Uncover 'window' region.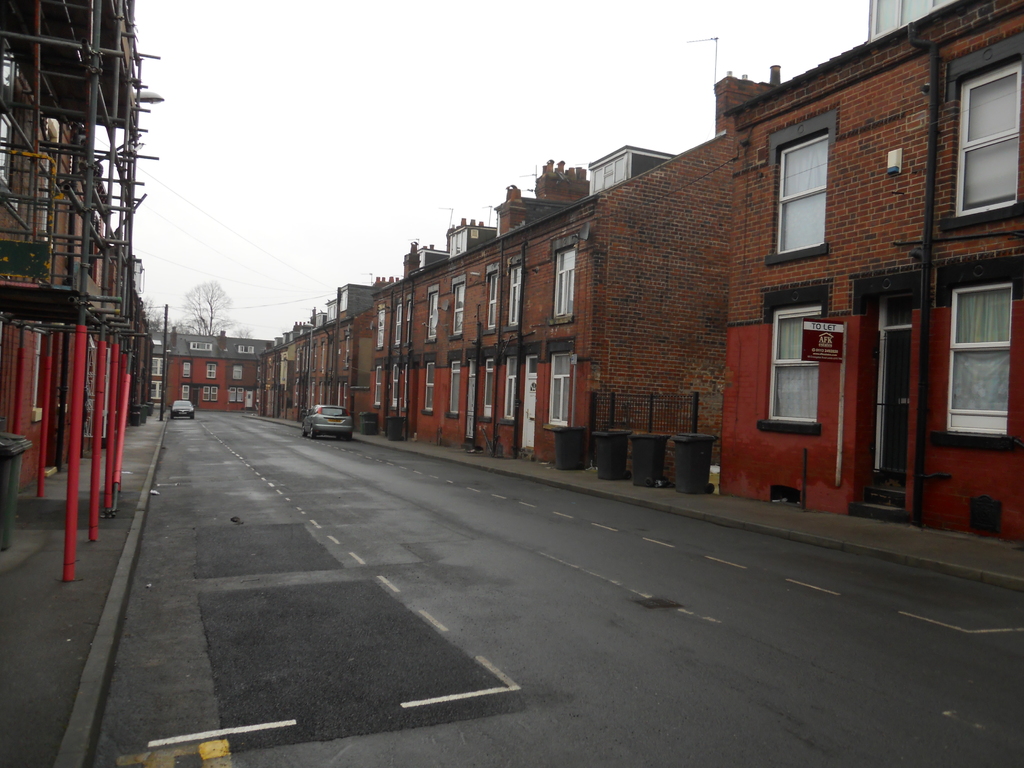
Uncovered: x1=774, y1=129, x2=828, y2=253.
